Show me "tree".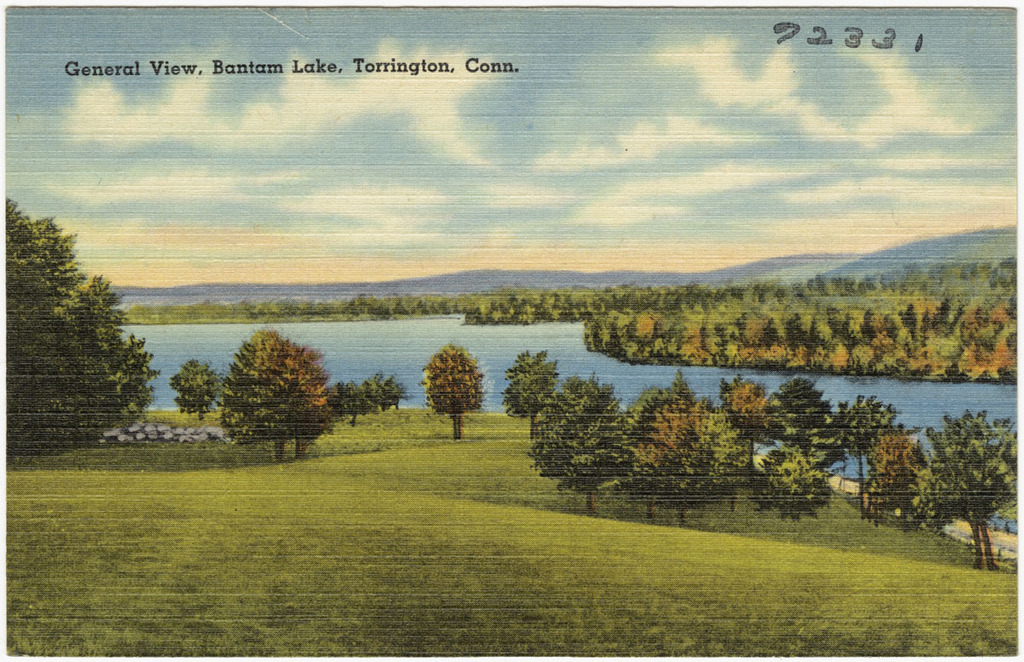
"tree" is here: x1=752 y1=438 x2=825 y2=526.
